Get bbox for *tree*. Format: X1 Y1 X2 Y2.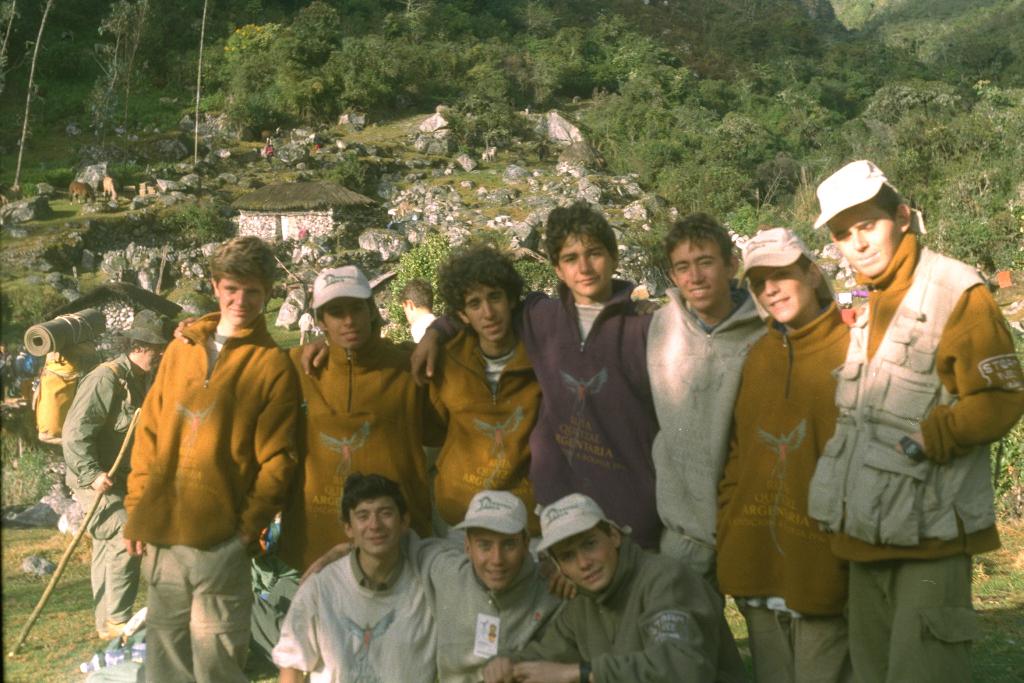
390 0 439 60.
